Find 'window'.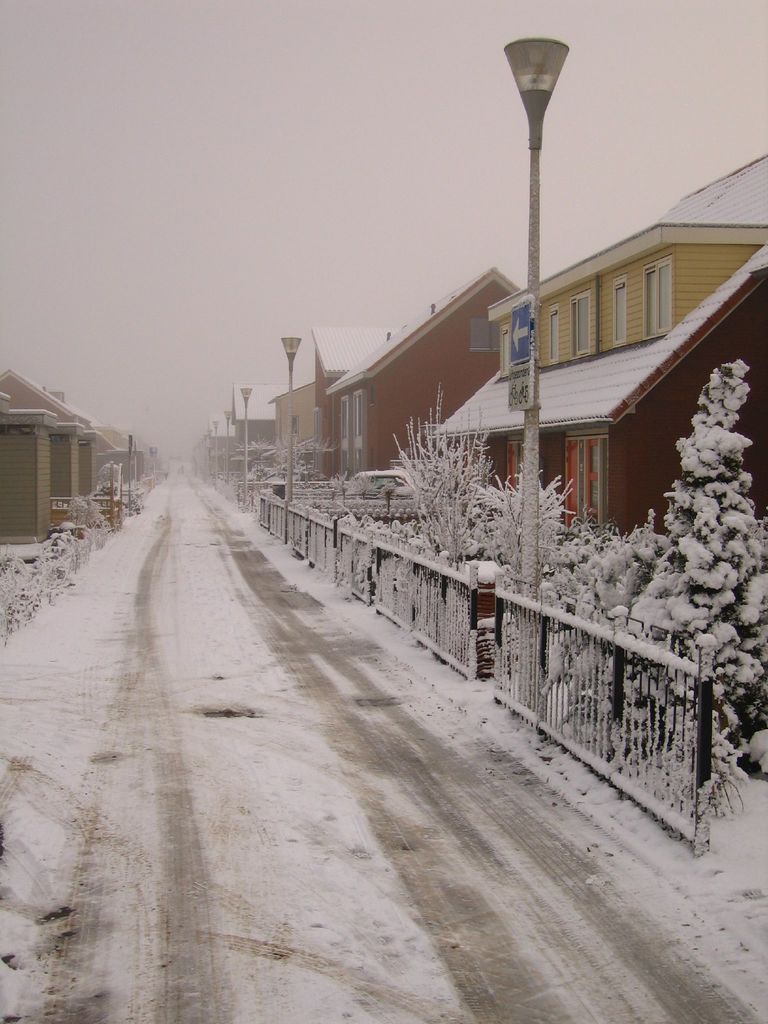
348,393,369,468.
